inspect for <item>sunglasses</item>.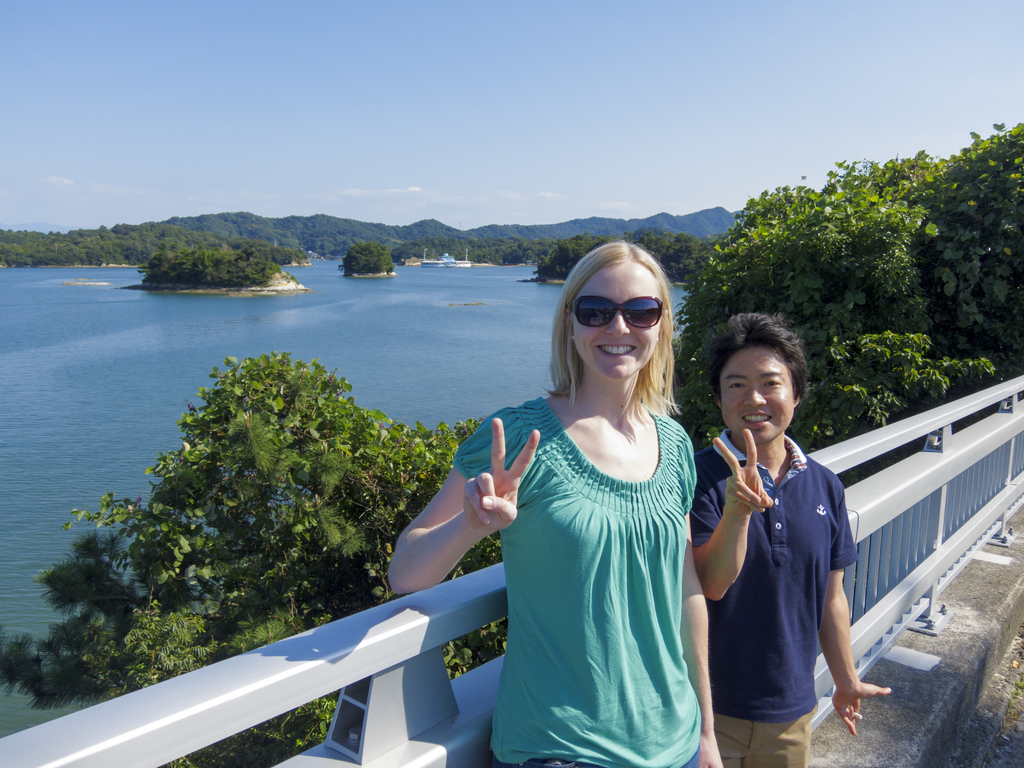
Inspection: [564, 292, 666, 330].
